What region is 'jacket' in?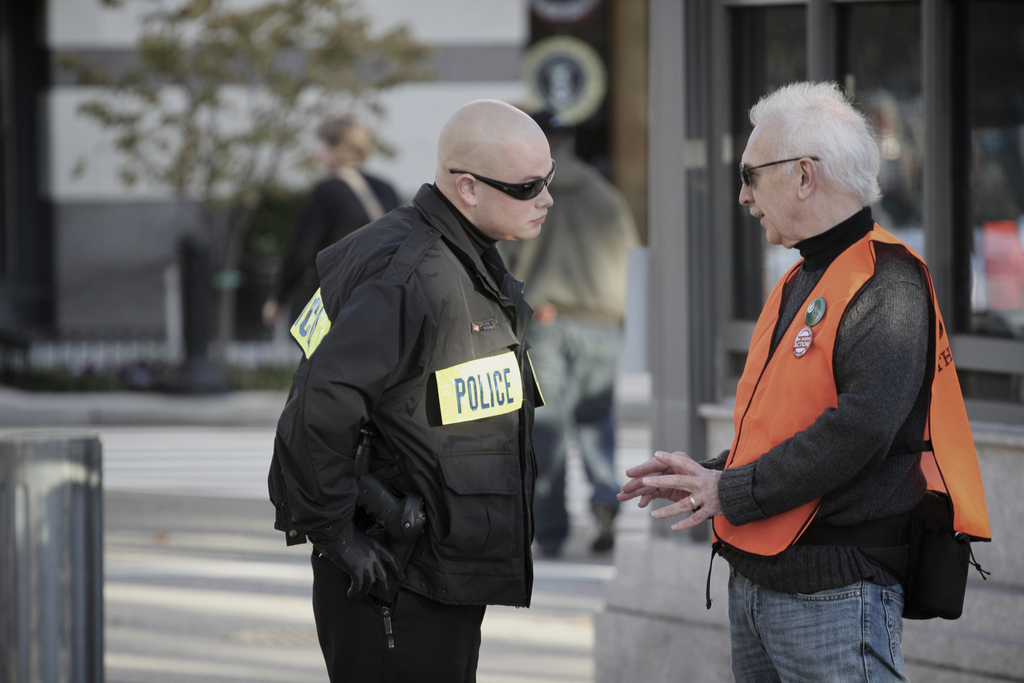
Rect(262, 96, 575, 639).
